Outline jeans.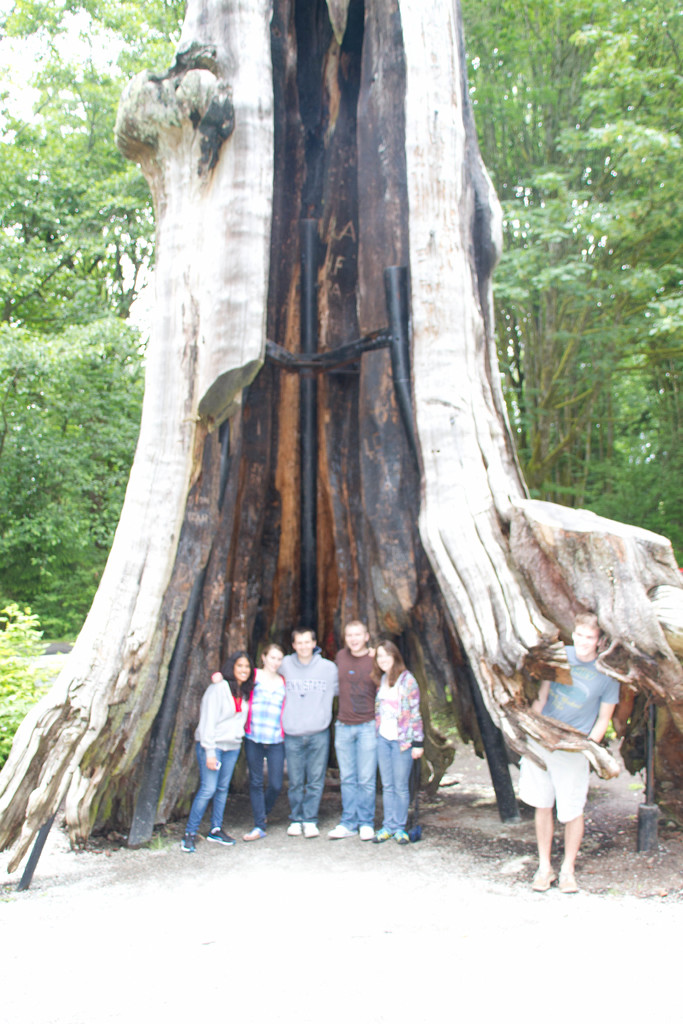
Outline: (x1=377, y1=733, x2=413, y2=830).
